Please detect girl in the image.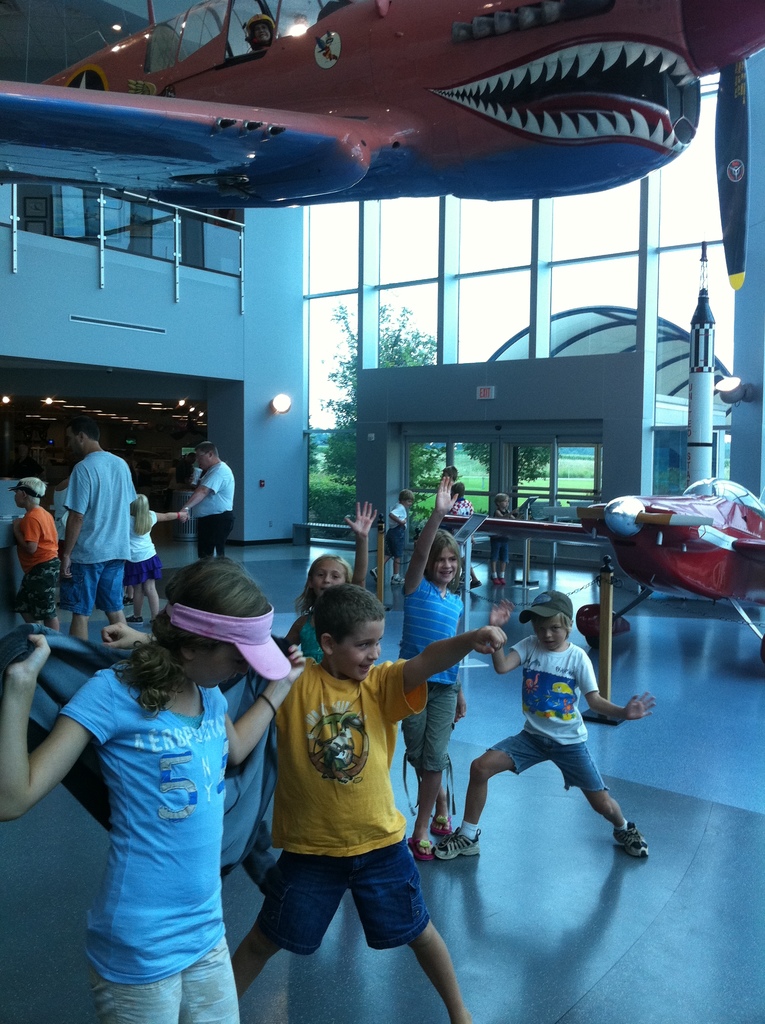
left=125, top=493, right=193, bottom=631.
